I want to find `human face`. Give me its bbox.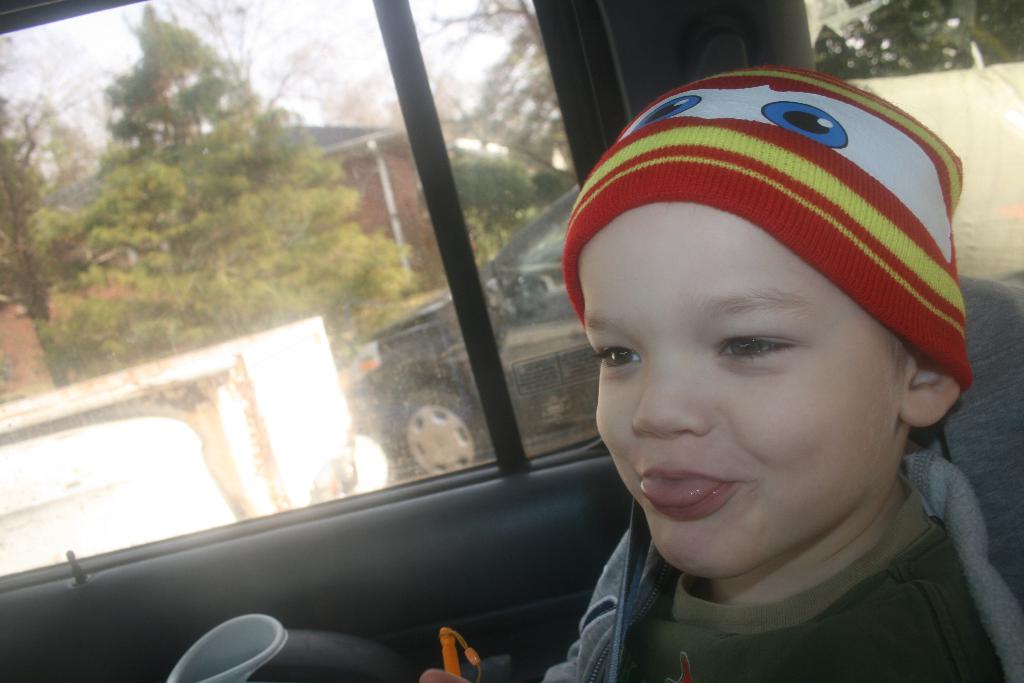
crop(585, 204, 899, 578).
